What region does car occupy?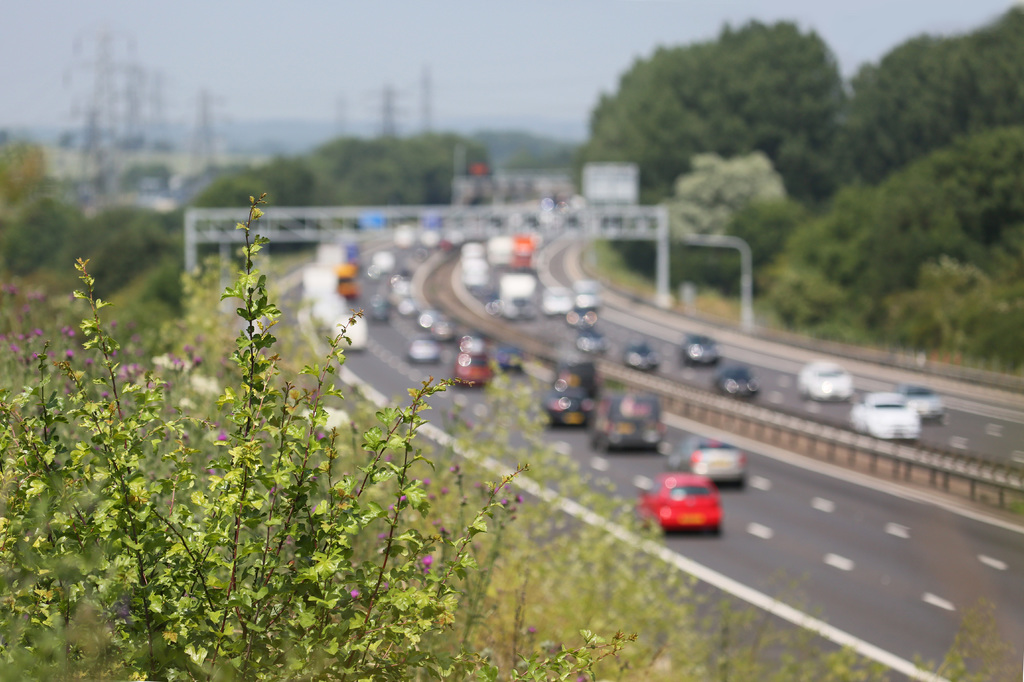
{"left": 712, "top": 371, "right": 763, "bottom": 402}.
